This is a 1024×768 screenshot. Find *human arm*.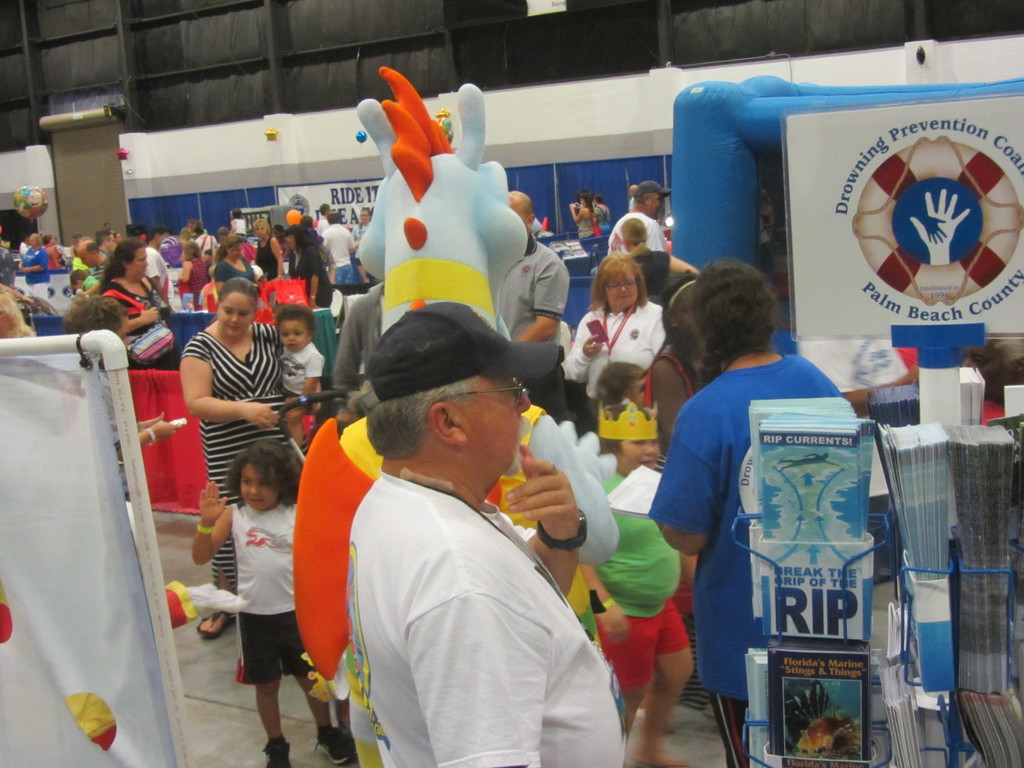
Bounding box: <bbox>411, 537, 529, 767</bbox>.
